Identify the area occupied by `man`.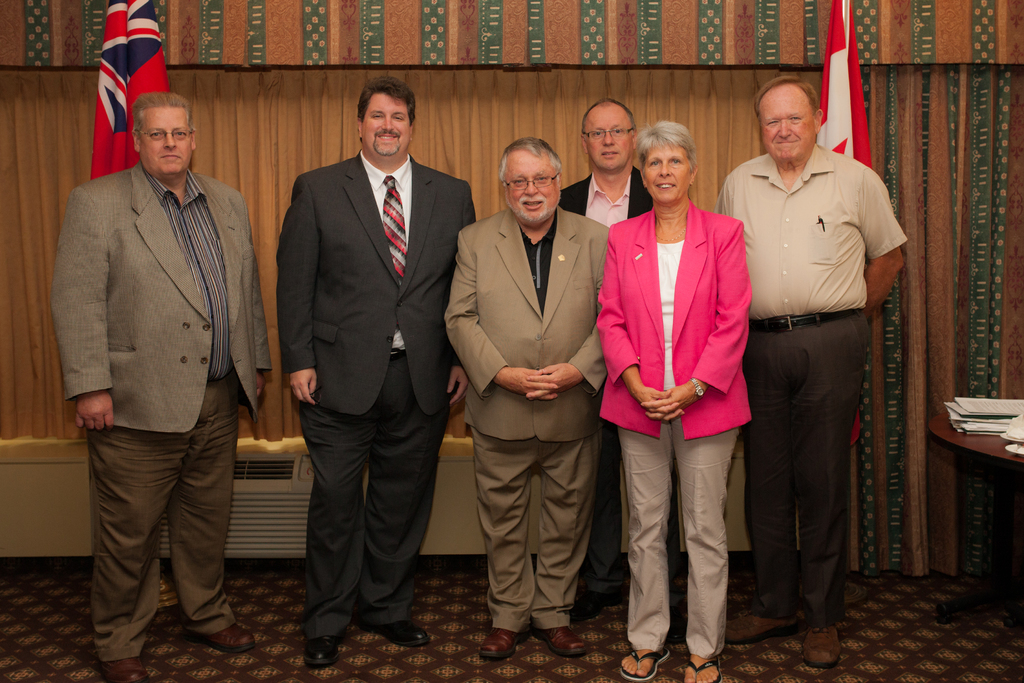
Area: left=273, top=76, right=476, bottom=671.
